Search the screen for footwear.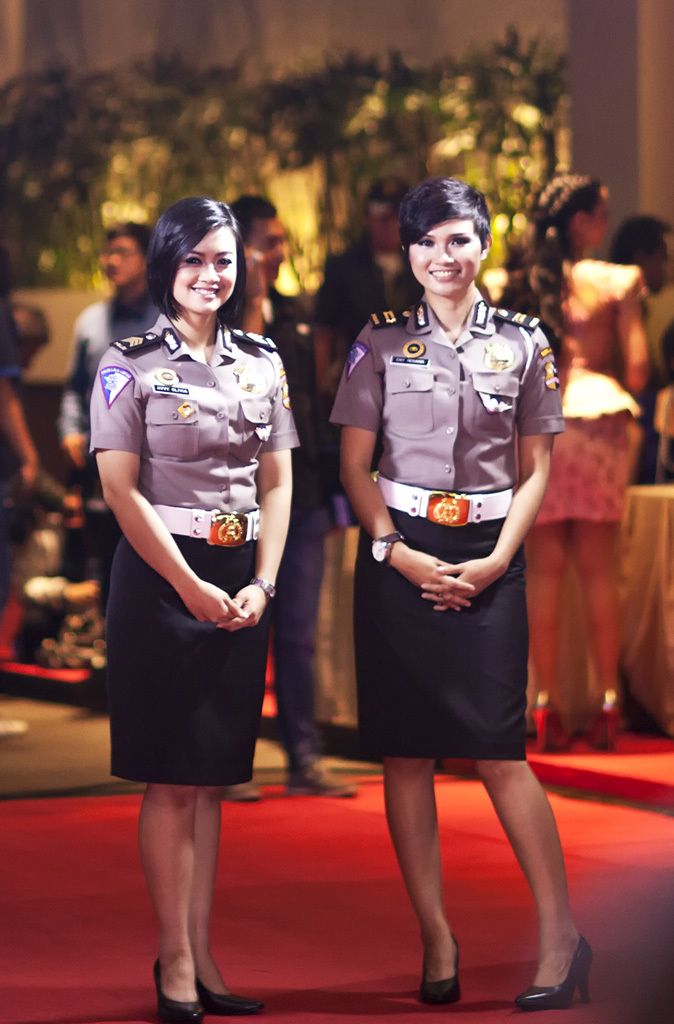
Found at 531:703:572:752.
